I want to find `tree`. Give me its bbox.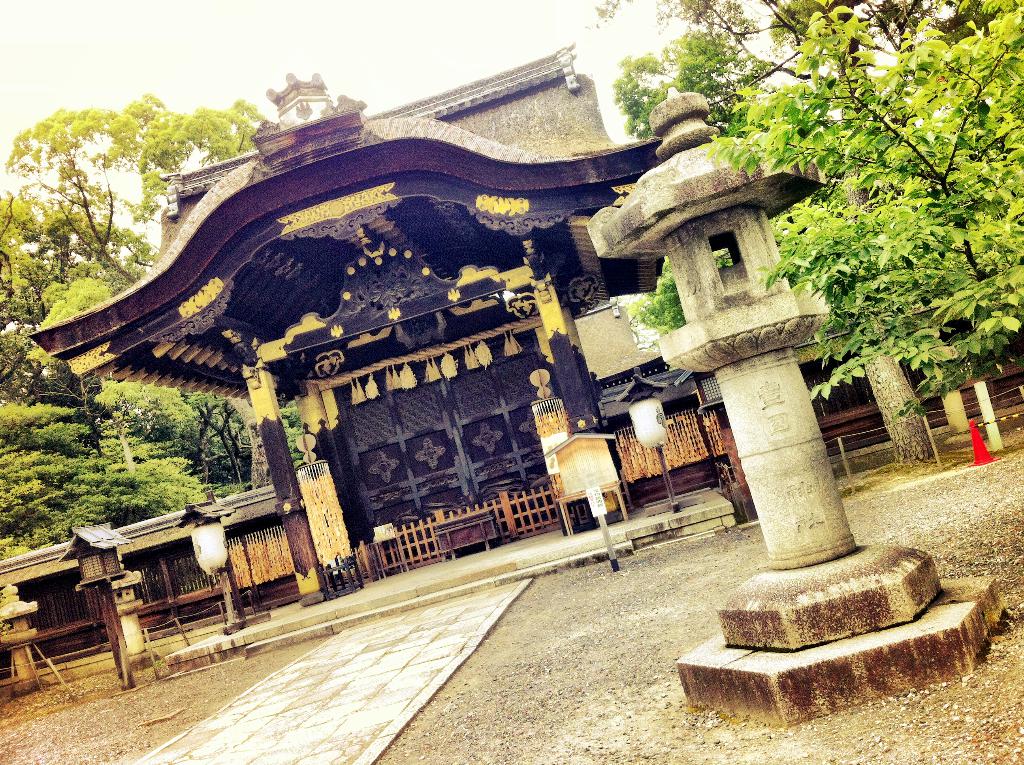
<region>3, 408, 227, 567</region>.
